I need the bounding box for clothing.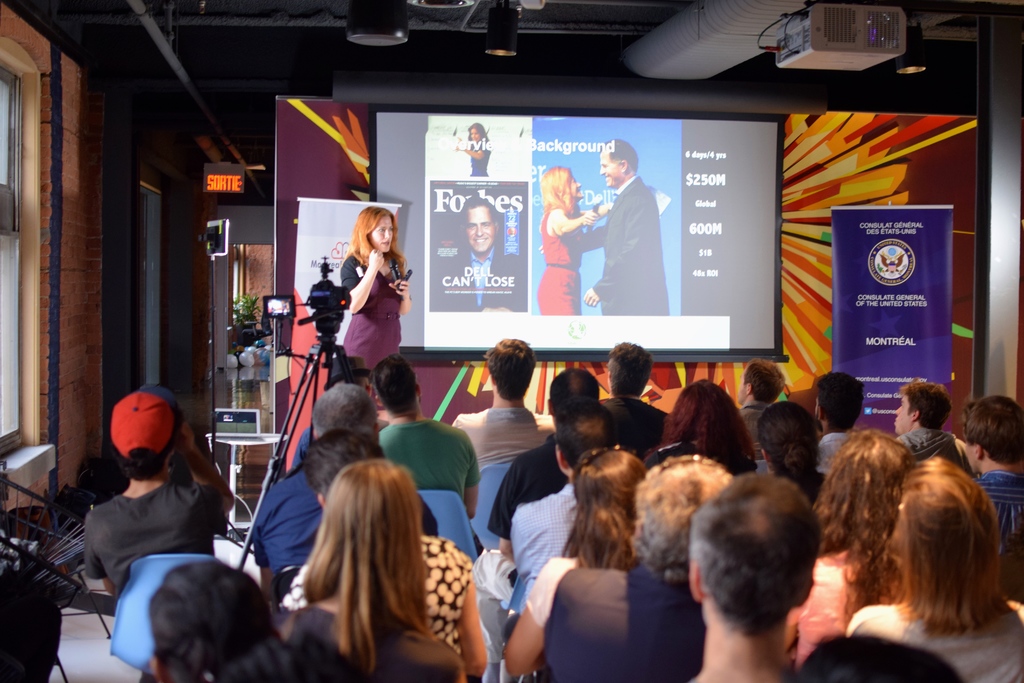
Here it is: box=[488, 436, 567, 540].
